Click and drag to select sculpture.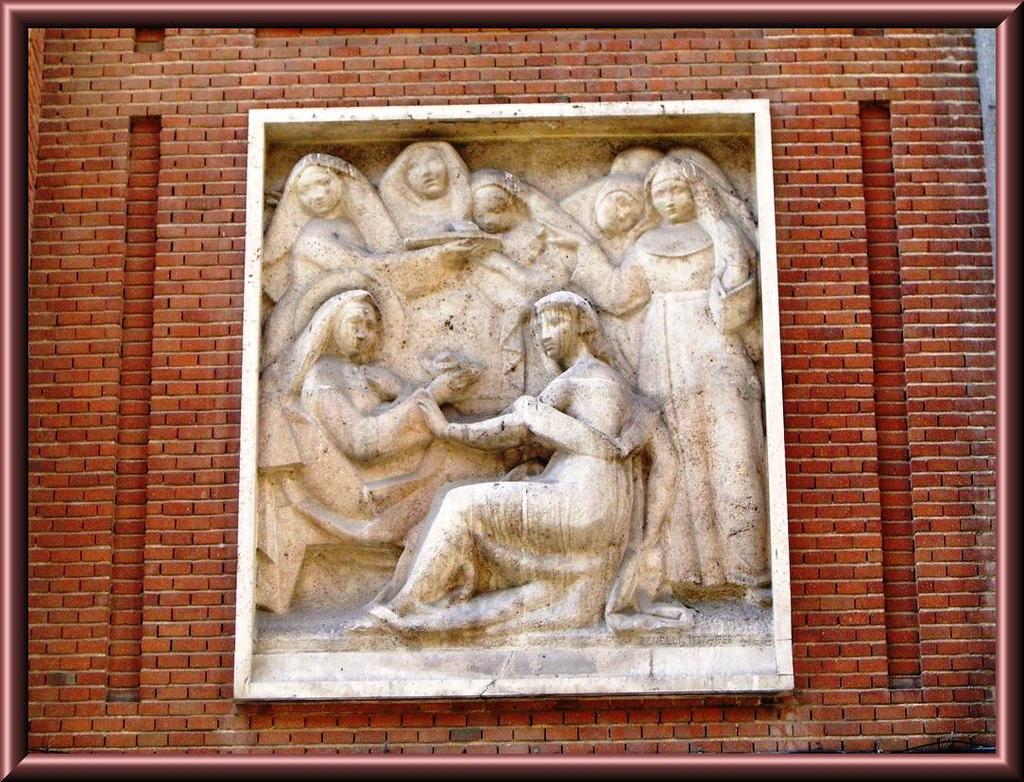
Selection: (left=277, top=274, right=473, bottom=531).
